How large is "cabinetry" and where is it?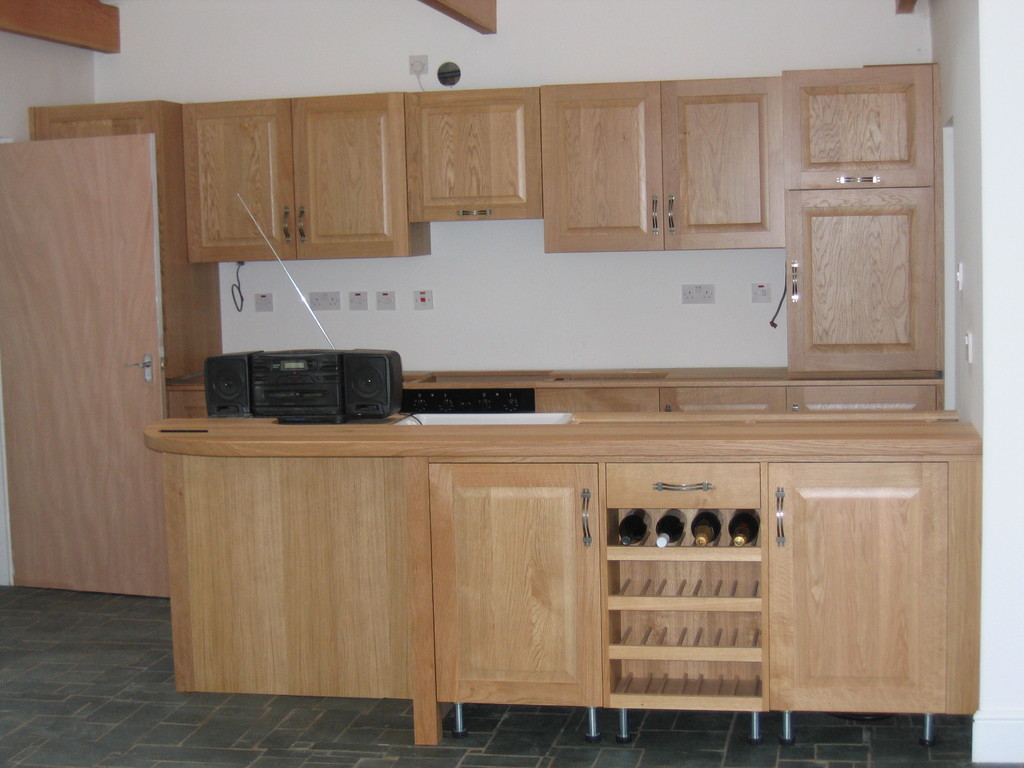
Bounding box: l=175, t=93, r=292, b=269.
